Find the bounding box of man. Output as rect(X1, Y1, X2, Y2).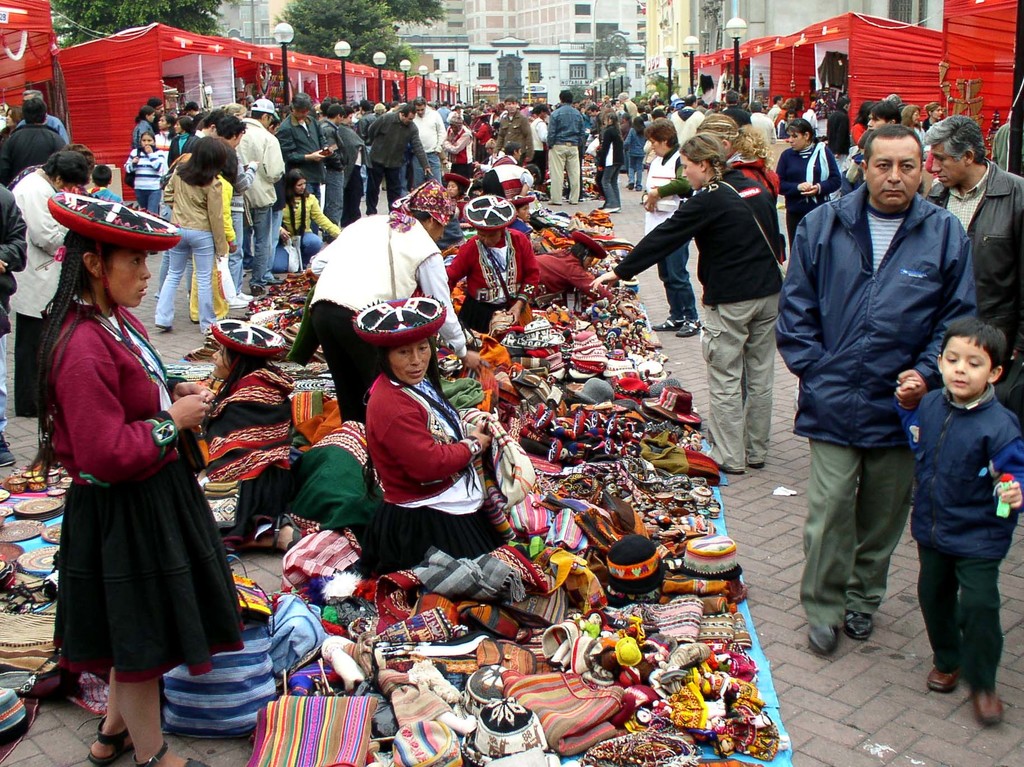
rect(647, 95, 667, 117).
